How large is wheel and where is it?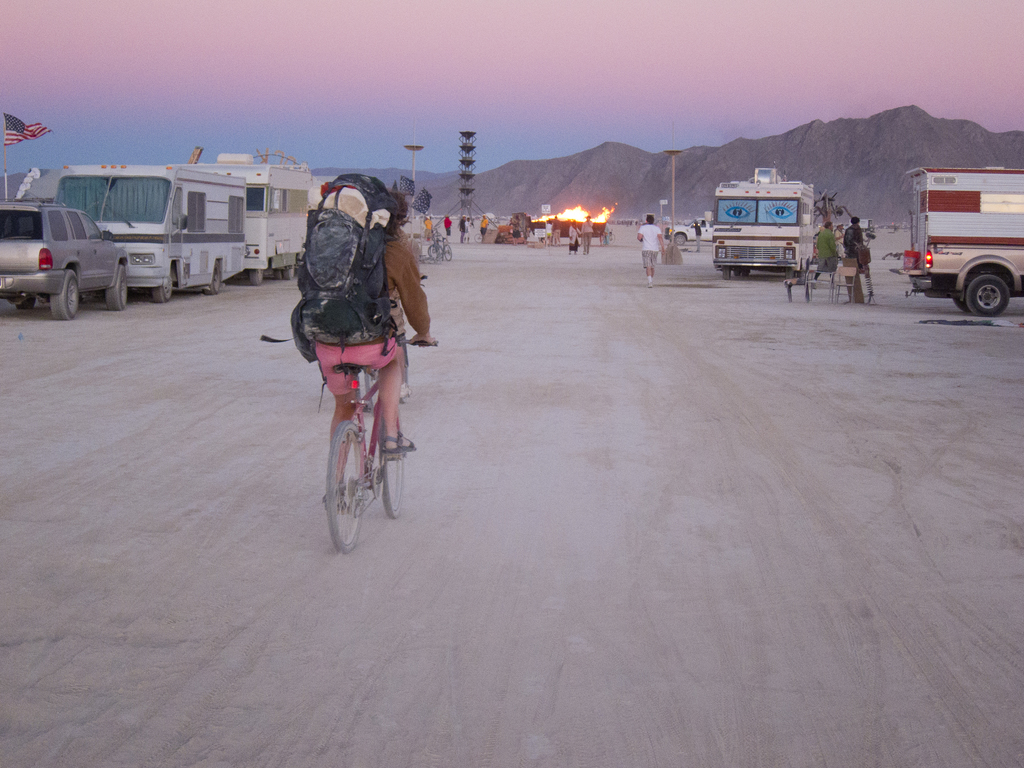
Bounding box: BBox(474, 233, 483, 244).
